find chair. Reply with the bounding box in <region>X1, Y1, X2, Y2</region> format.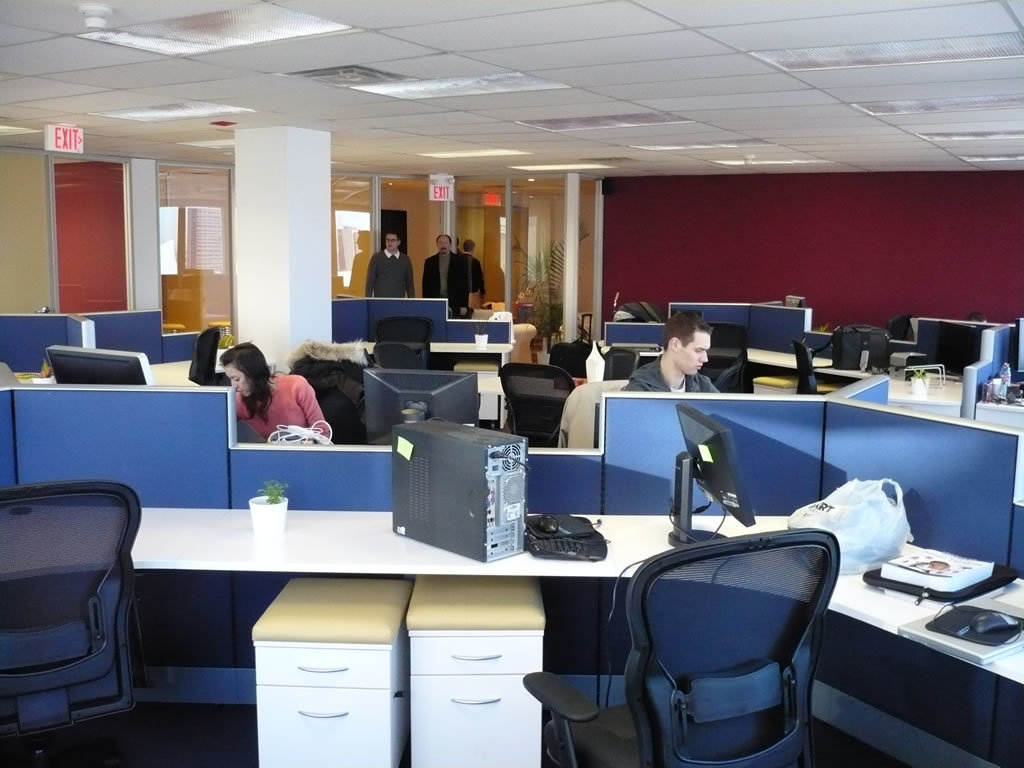
<region>374, 343, 428, 366</region>.
